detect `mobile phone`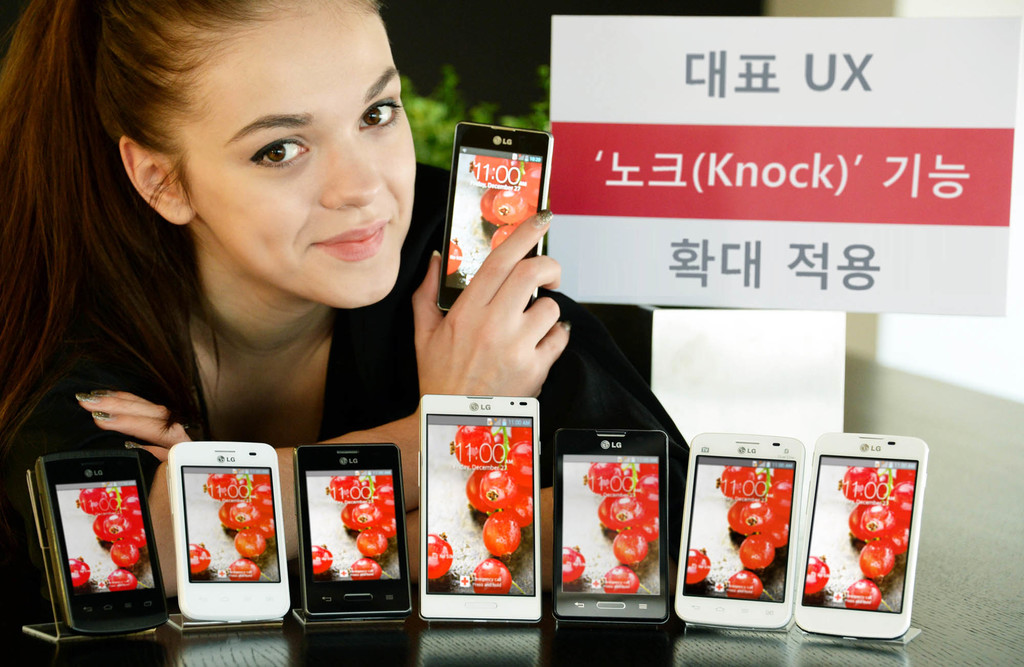
[791,429,927,640]
